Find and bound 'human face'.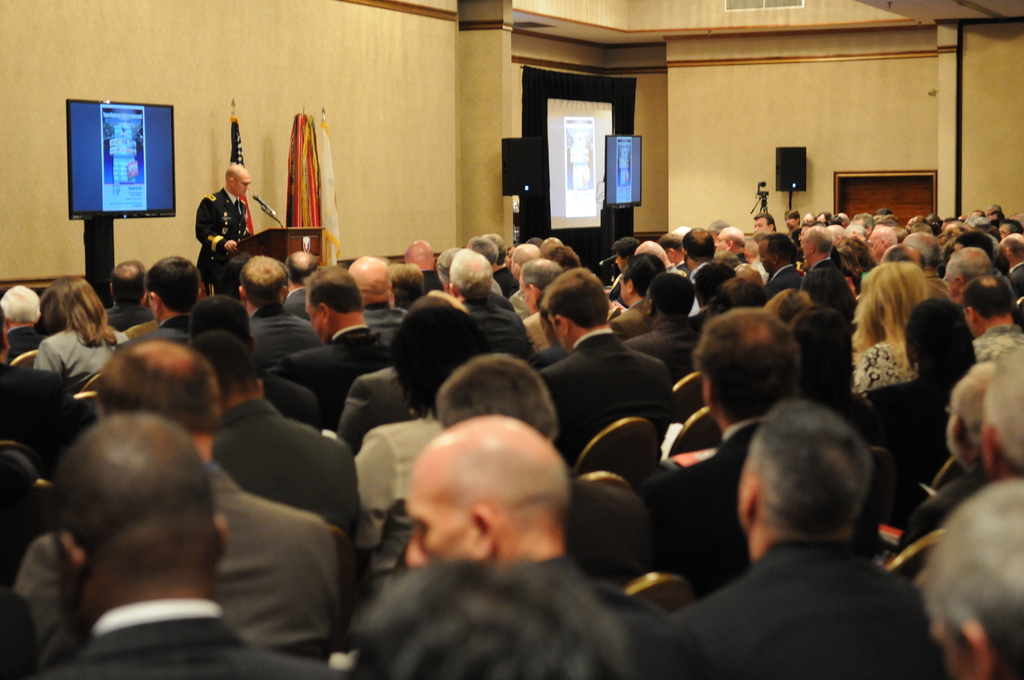
Bound: [x1=799, y1=238, x2=808, y2=259].
